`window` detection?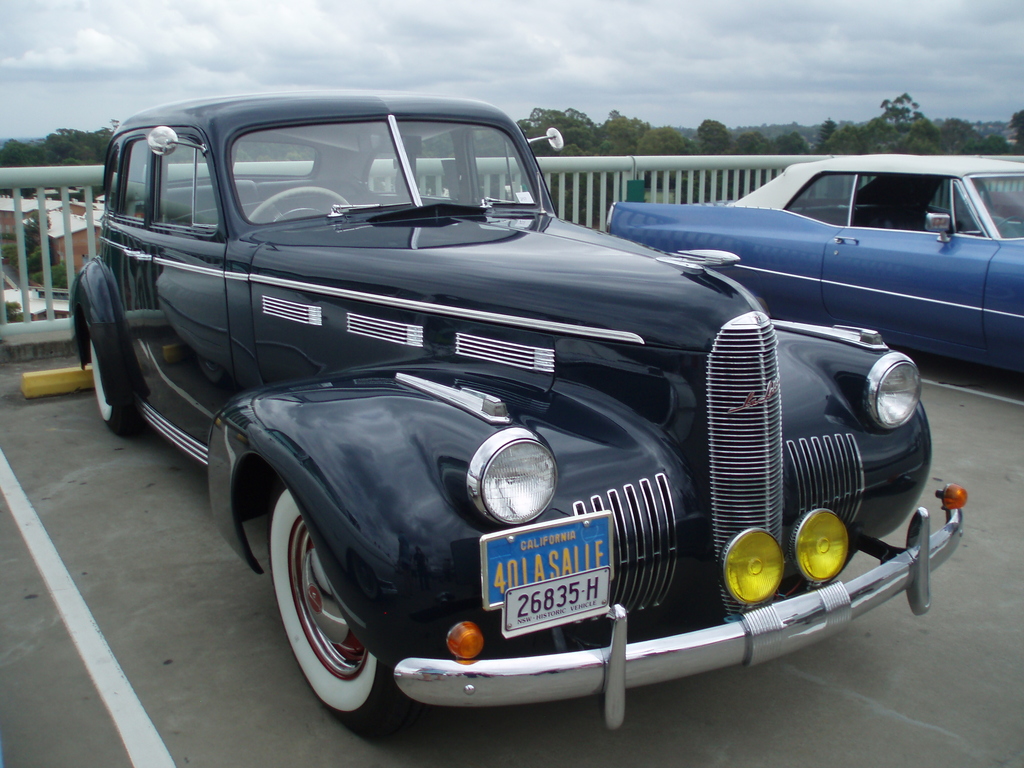
782:172:851:220
